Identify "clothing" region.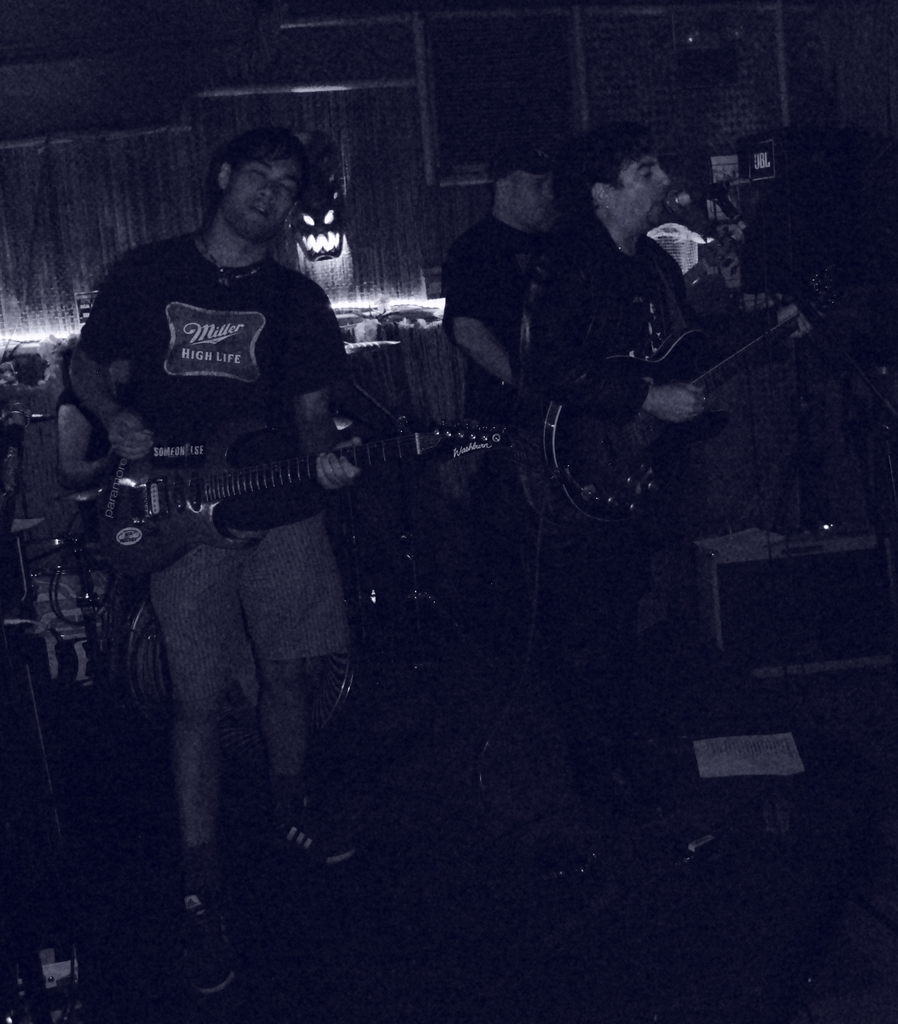
Region: <bbox>429, 211, 548, 433</bbox>.
